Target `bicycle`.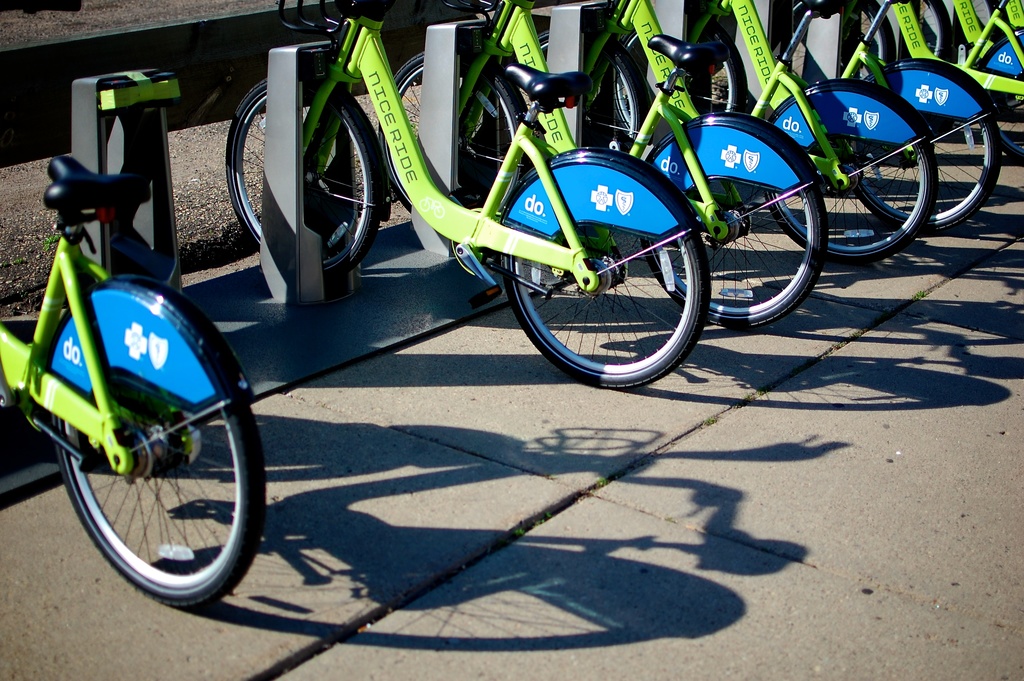
Target region: [0,122,301,614].
